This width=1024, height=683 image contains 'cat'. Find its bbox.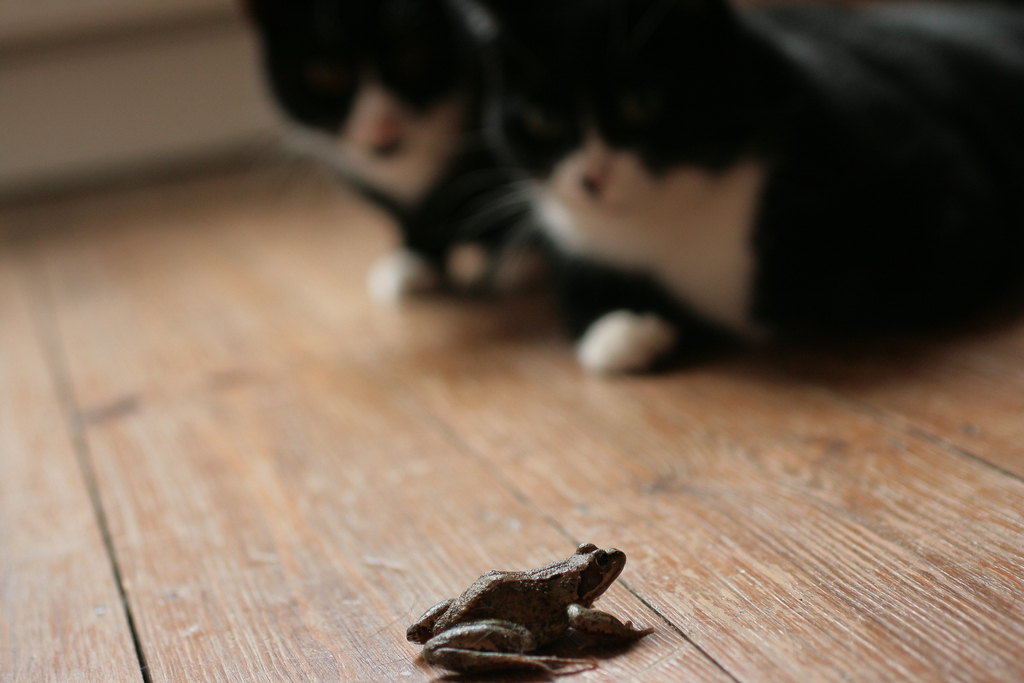
left=262, top=3, right=563, bottom=296.
